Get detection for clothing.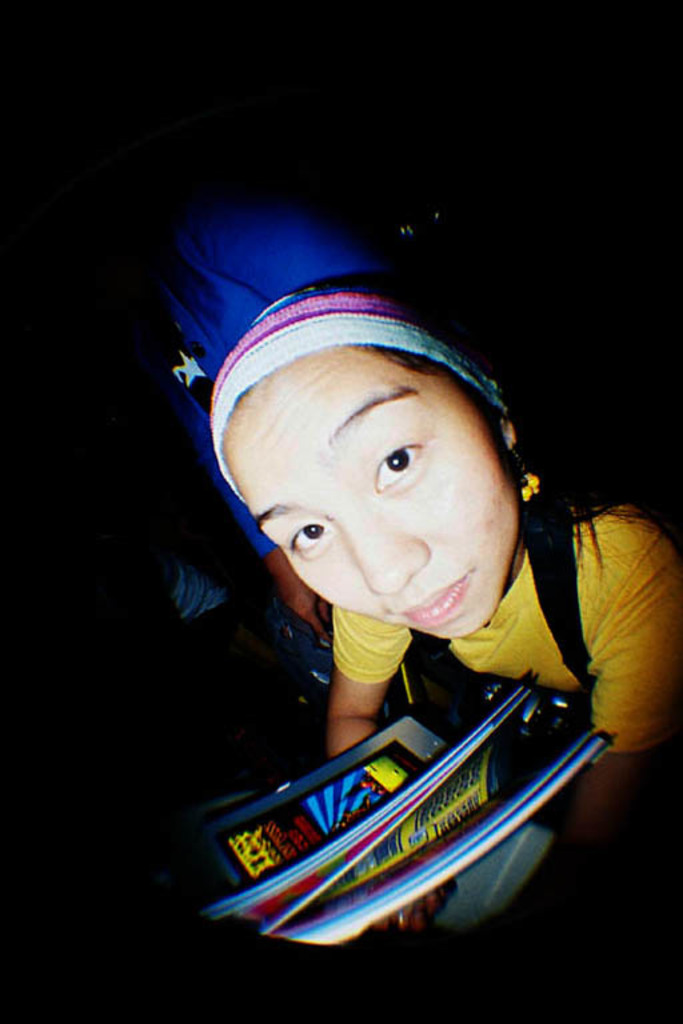
Detection: rect(327, 485, 680, 1015).
